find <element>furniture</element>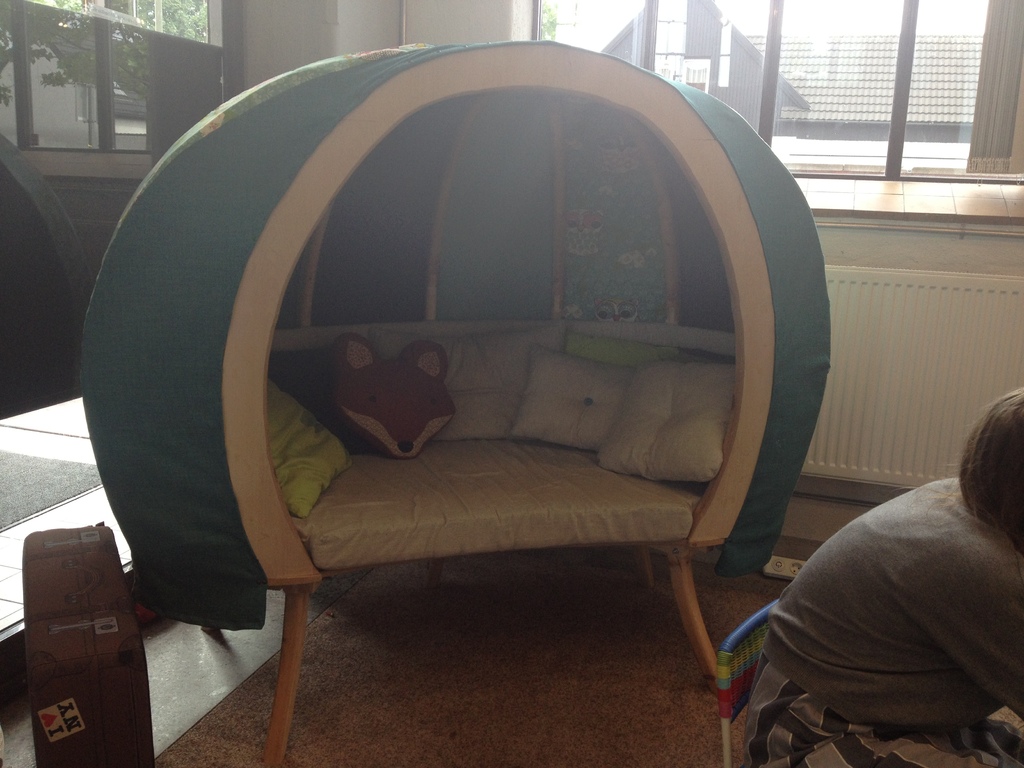
[x1=79, y1=39, x2=832, y2=767]
